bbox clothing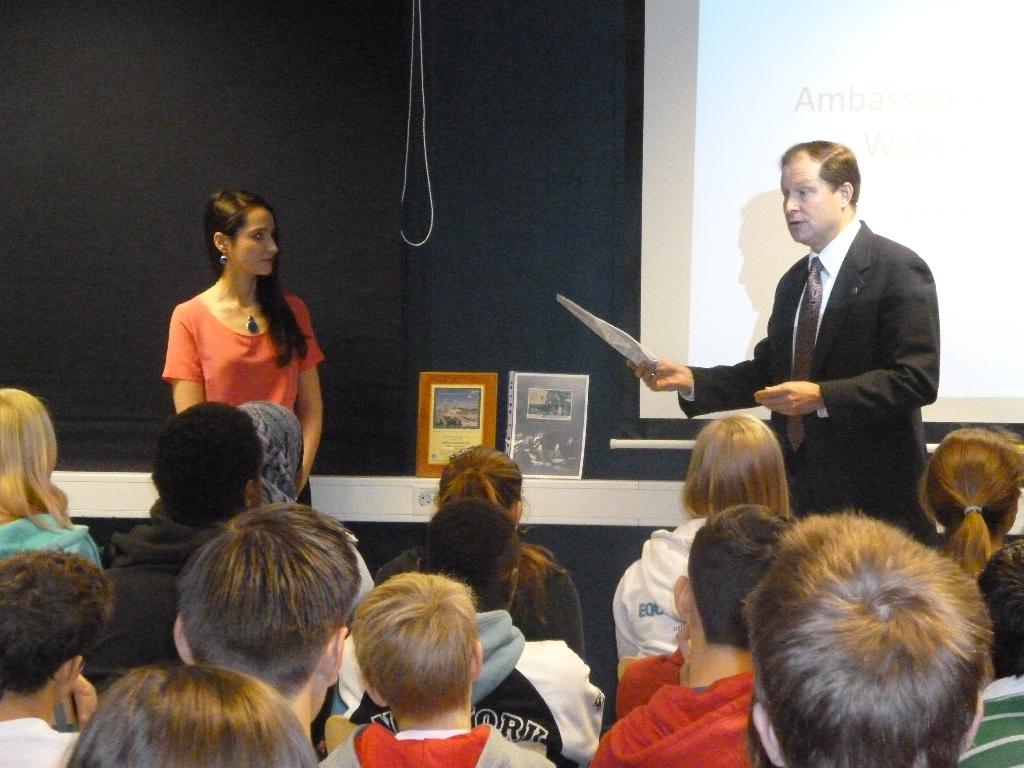
<box>586,639,688,721</box>
